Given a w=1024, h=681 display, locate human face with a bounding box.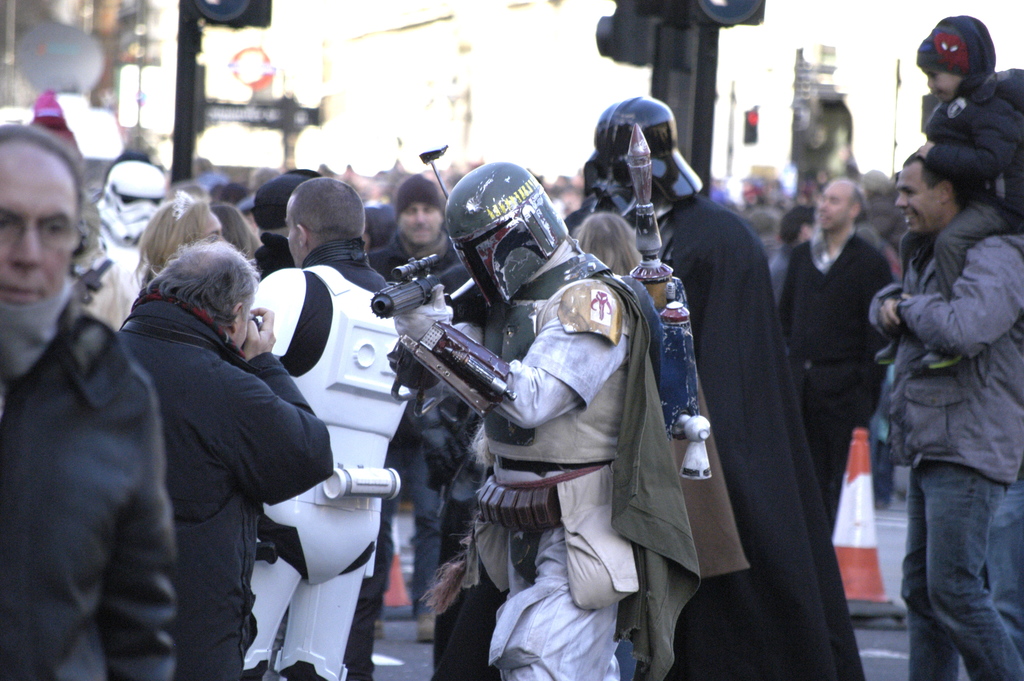
Located: pyautogui.locateOnScreen(289, 195, 301, 267).
